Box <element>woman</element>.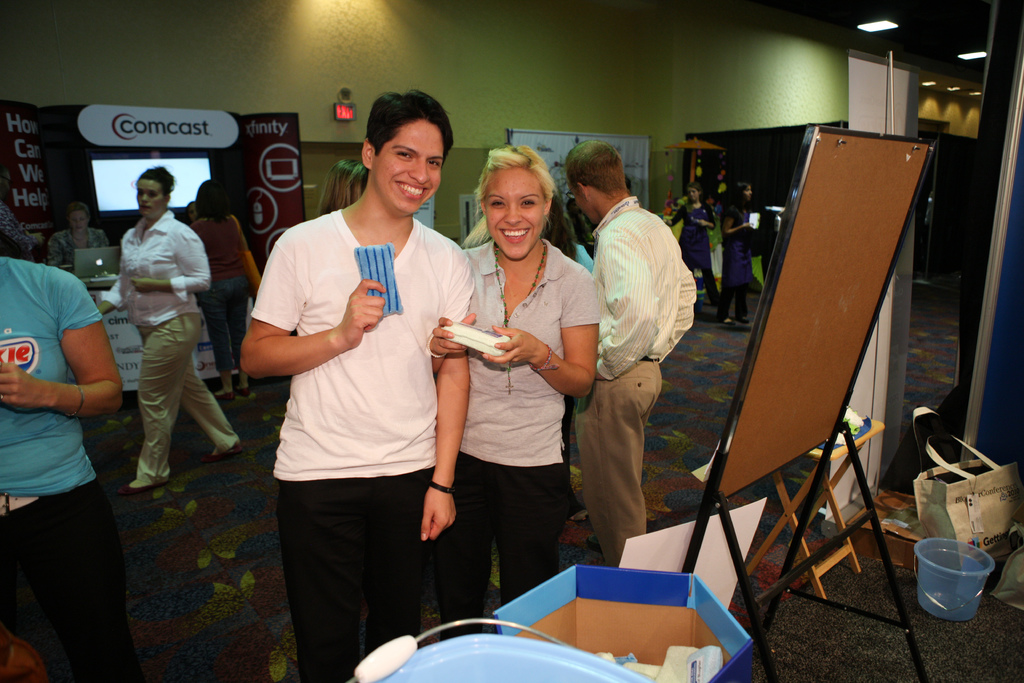
[721, 179, 754, 318].
